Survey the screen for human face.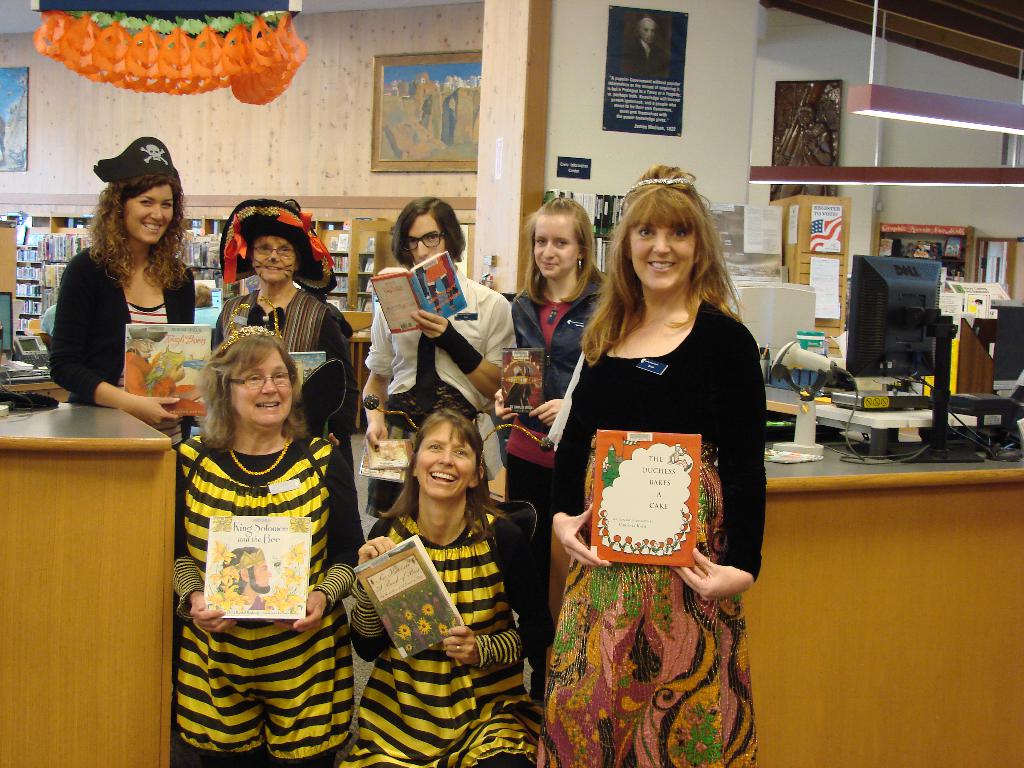
Survey found: box(629, 214, 691, 294).
